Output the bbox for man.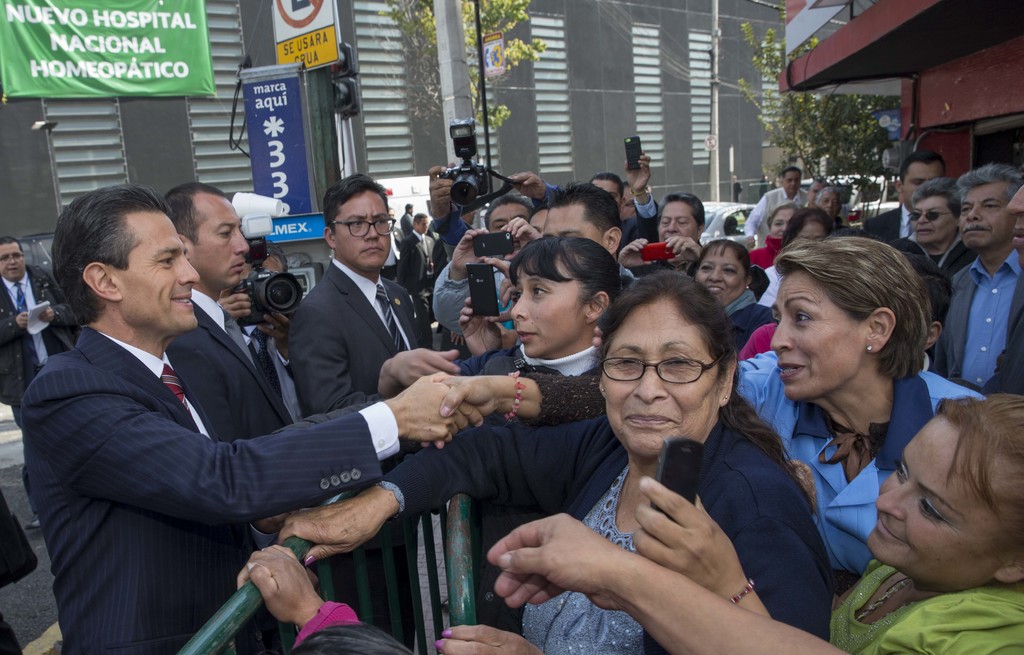
x1=743, y1=165, x2=807, y2=253.
